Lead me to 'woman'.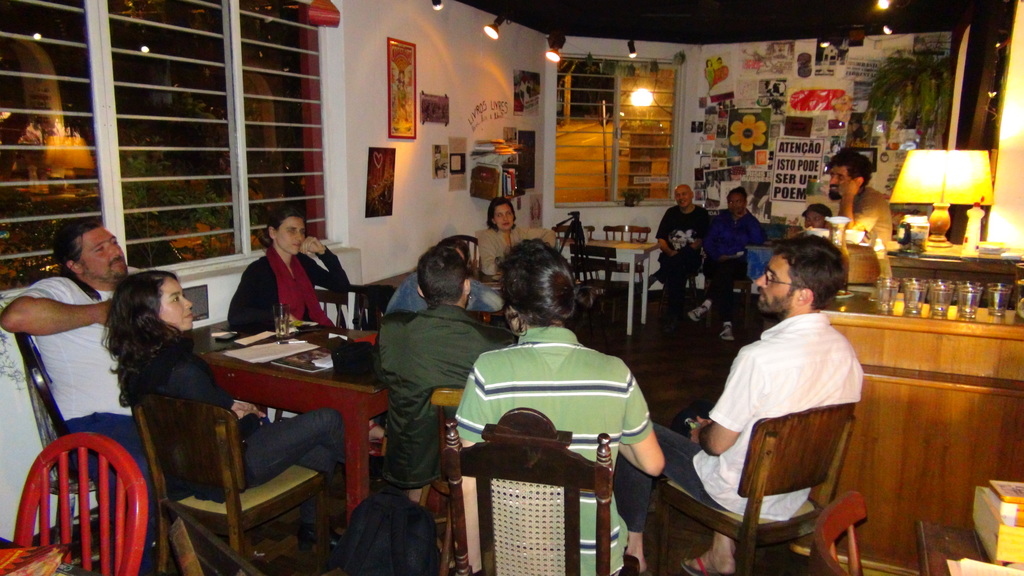
Lead to {"x1": 94, "y1": 279, "x2": 350, "y2": 538}.
